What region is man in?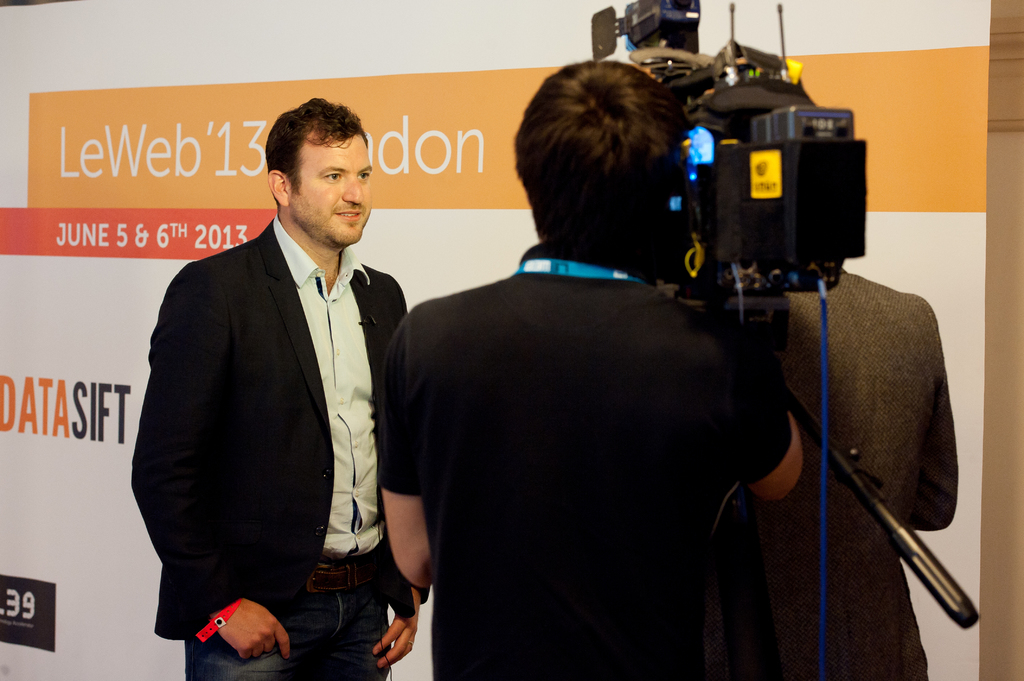
x1=131 y1=97 x2=431 y2=680.
